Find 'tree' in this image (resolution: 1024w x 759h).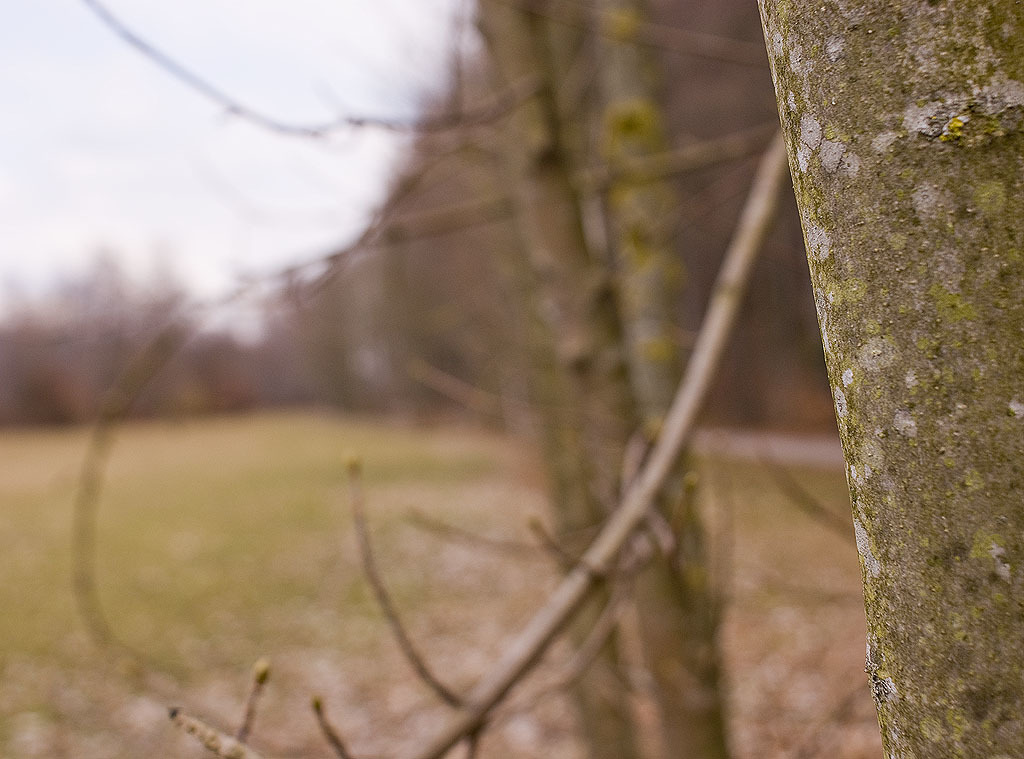
locate(459, 0, 729, 758).
